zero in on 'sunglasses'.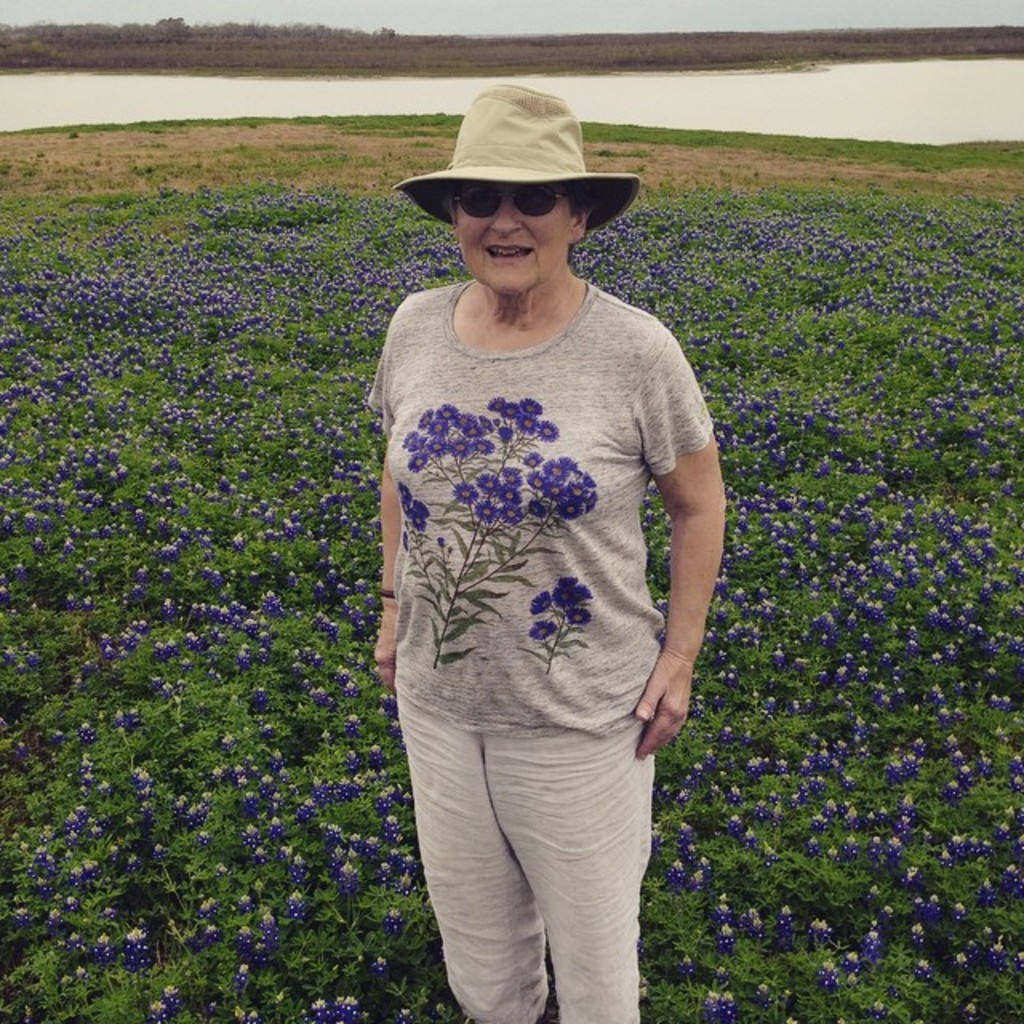
Zeroed in: {"left": 454, "top": 186, "right": 579, "bottom": 218}.
